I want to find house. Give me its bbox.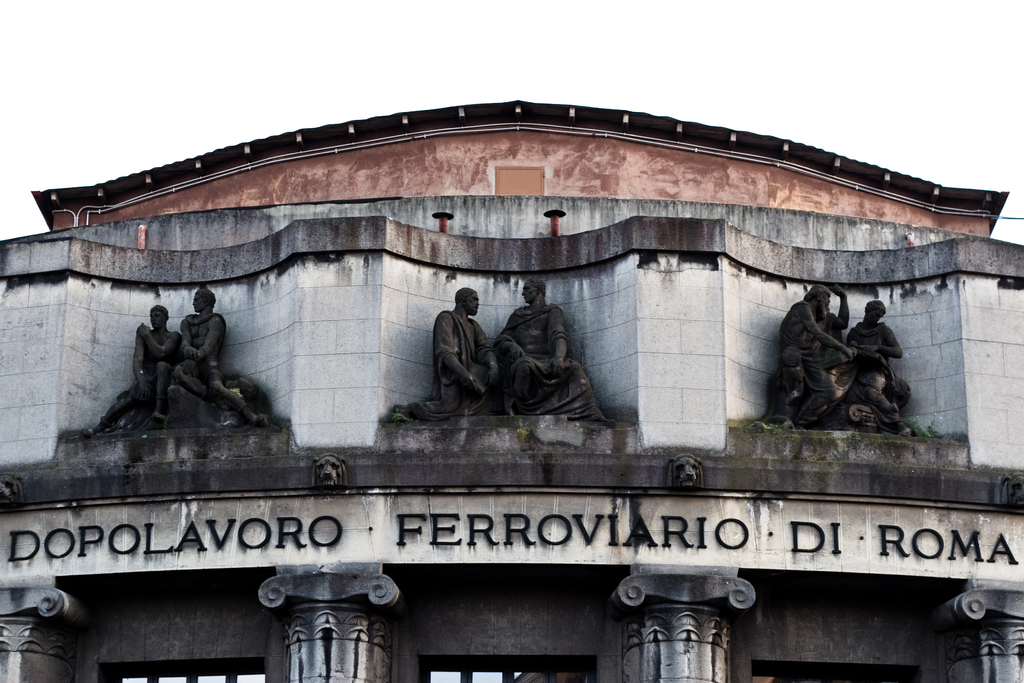
[left=0, top=100, right=1020, bottom=682].
